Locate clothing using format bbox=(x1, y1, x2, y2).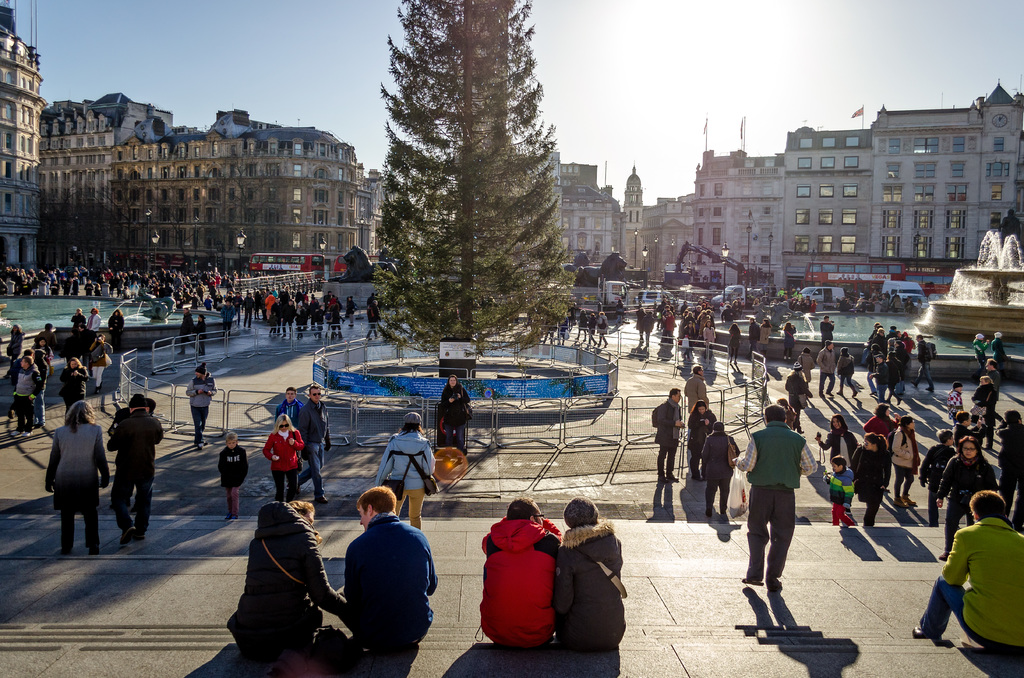
bbox=(232, 296, 242, 323).
